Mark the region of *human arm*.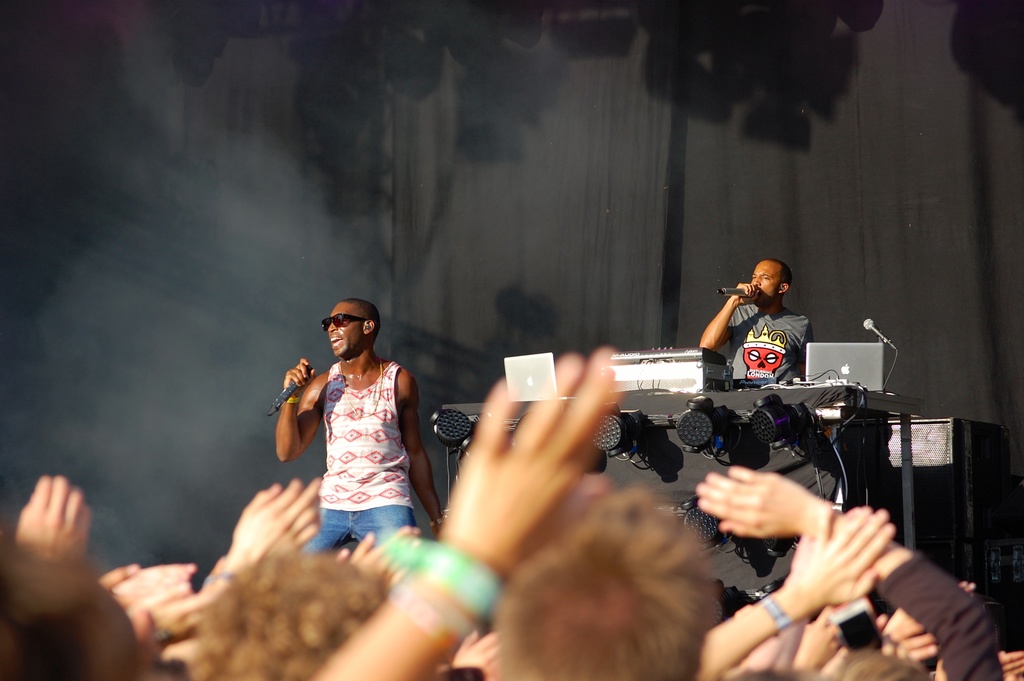
Region: {"left": 995, "top": 650, "right": 1023, "bottom": 680}.
